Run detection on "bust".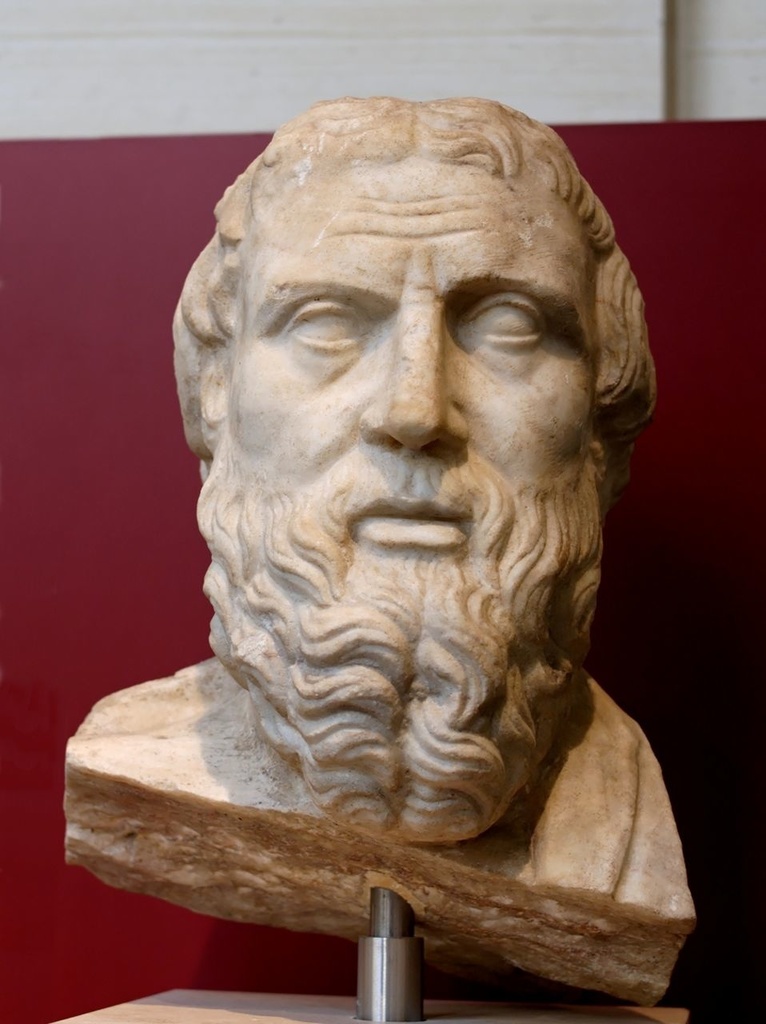
Result: BBox(62, 98, 700, 1006).
